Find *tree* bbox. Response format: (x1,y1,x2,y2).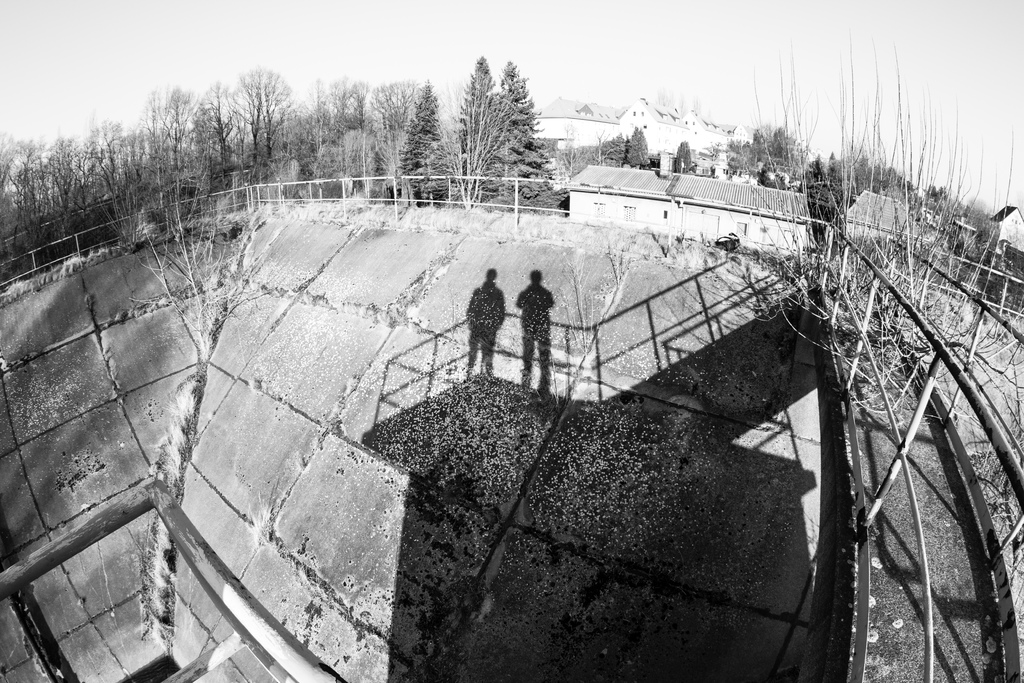
(918,179,1000,272).
